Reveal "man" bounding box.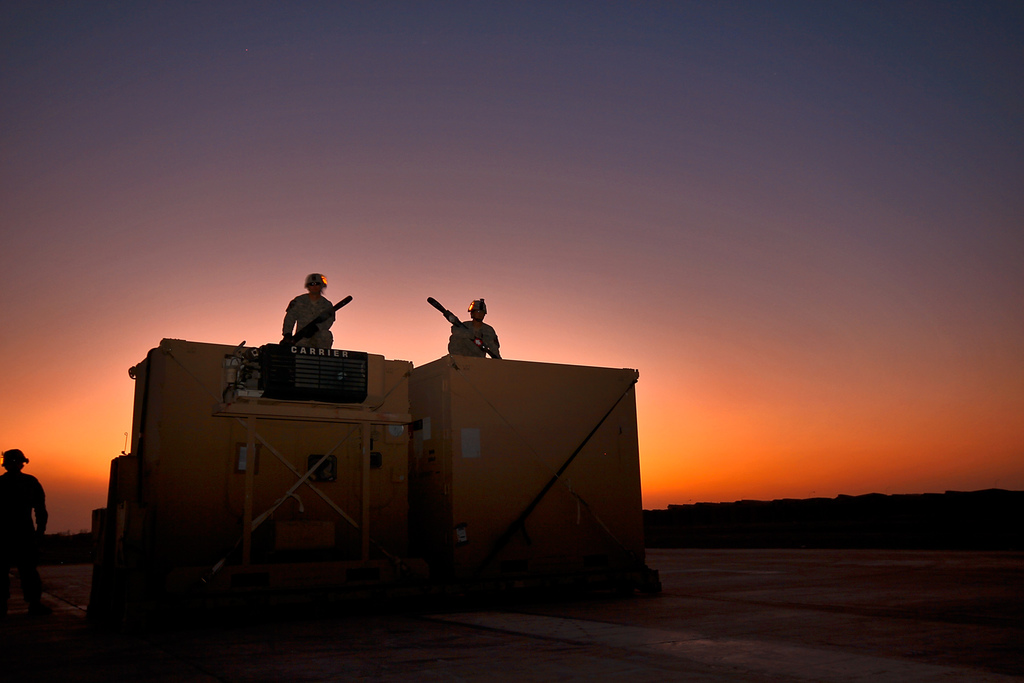
Revealed: bbox(270, 279, 342, 371).
